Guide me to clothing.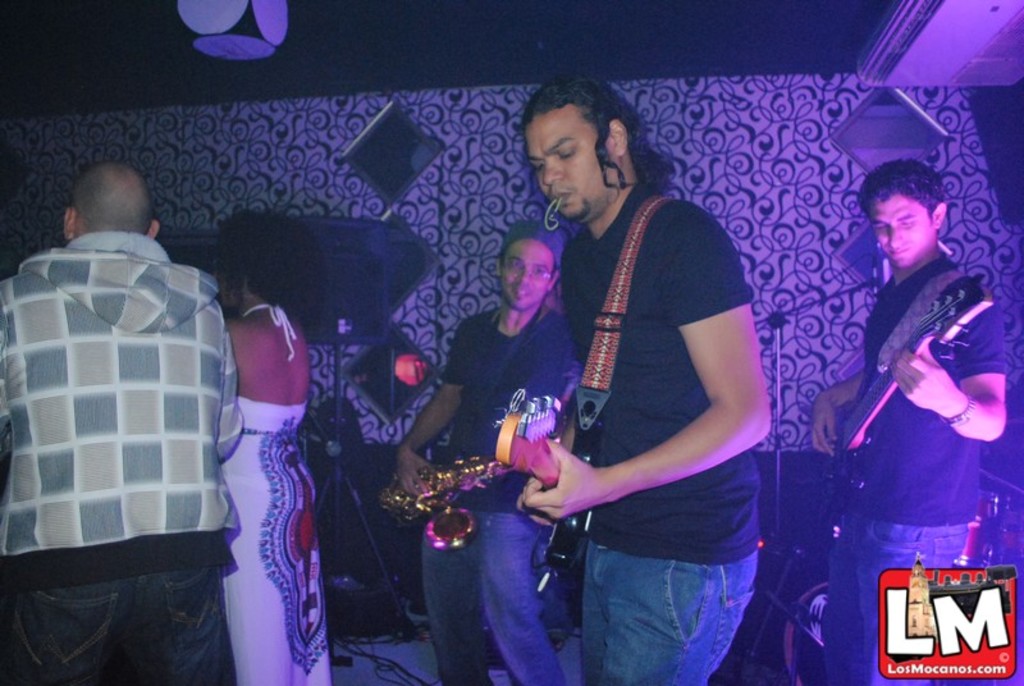
Guidance: bbox(562, 179, 755, 685).
